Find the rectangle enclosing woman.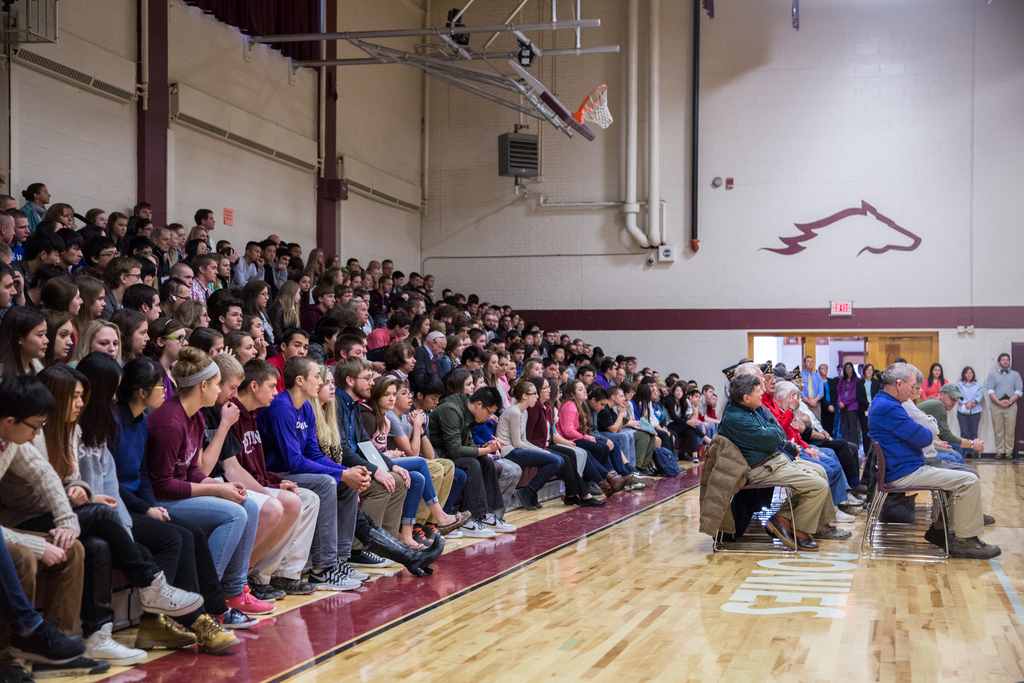
{"x1": 307, "y1": 363, "x2": 457, "y2": 587}.
